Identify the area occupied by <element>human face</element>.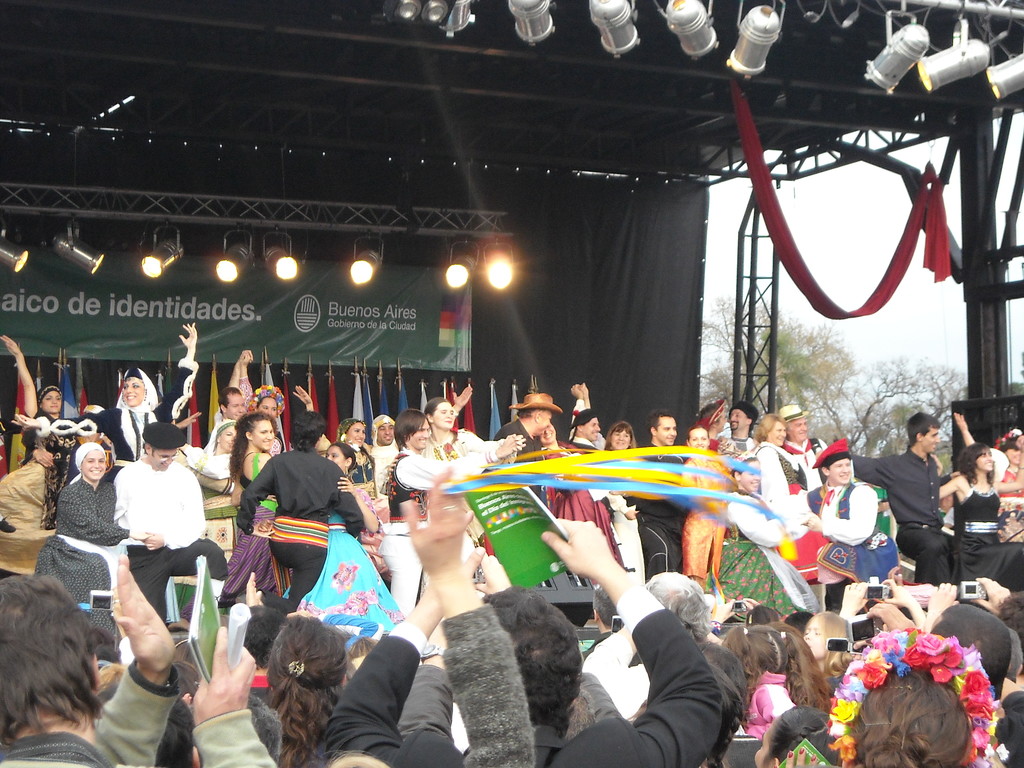
Area: left=539, top=427, right=556, bottom=444.
